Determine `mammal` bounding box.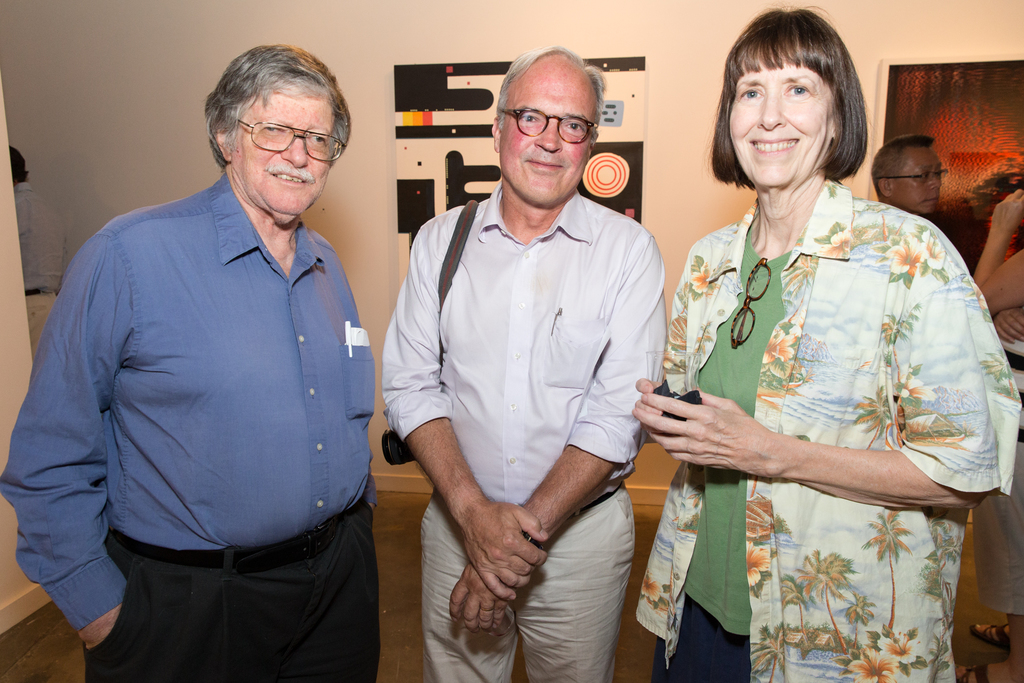
Determined: select_region(0, 42, 378, 682).
